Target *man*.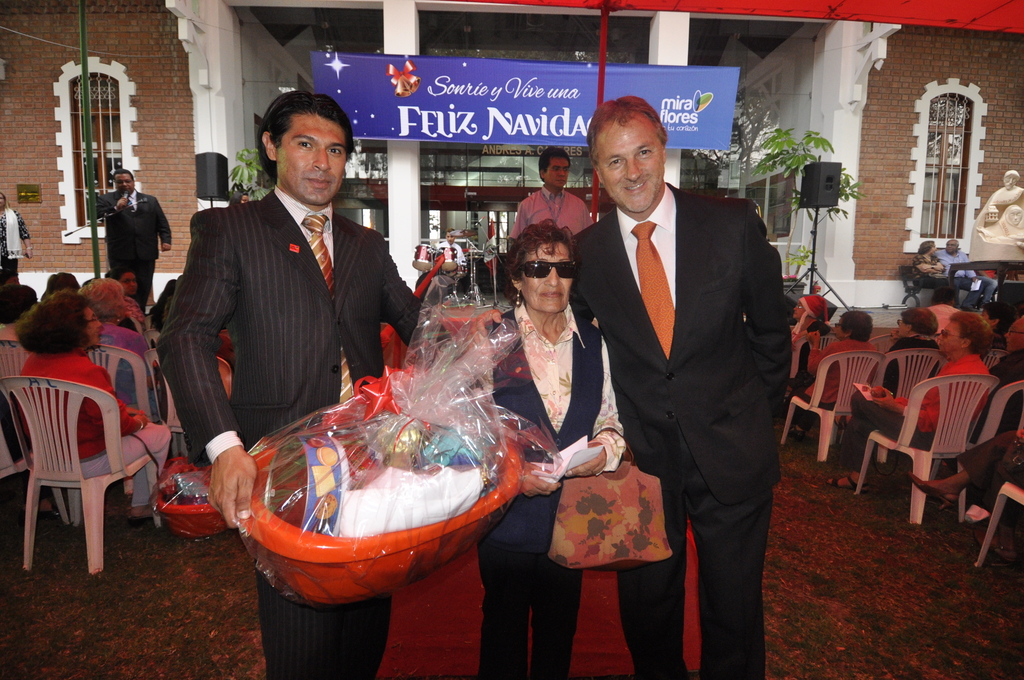
Target region: <region>90, 168, 172, 309</region>.
